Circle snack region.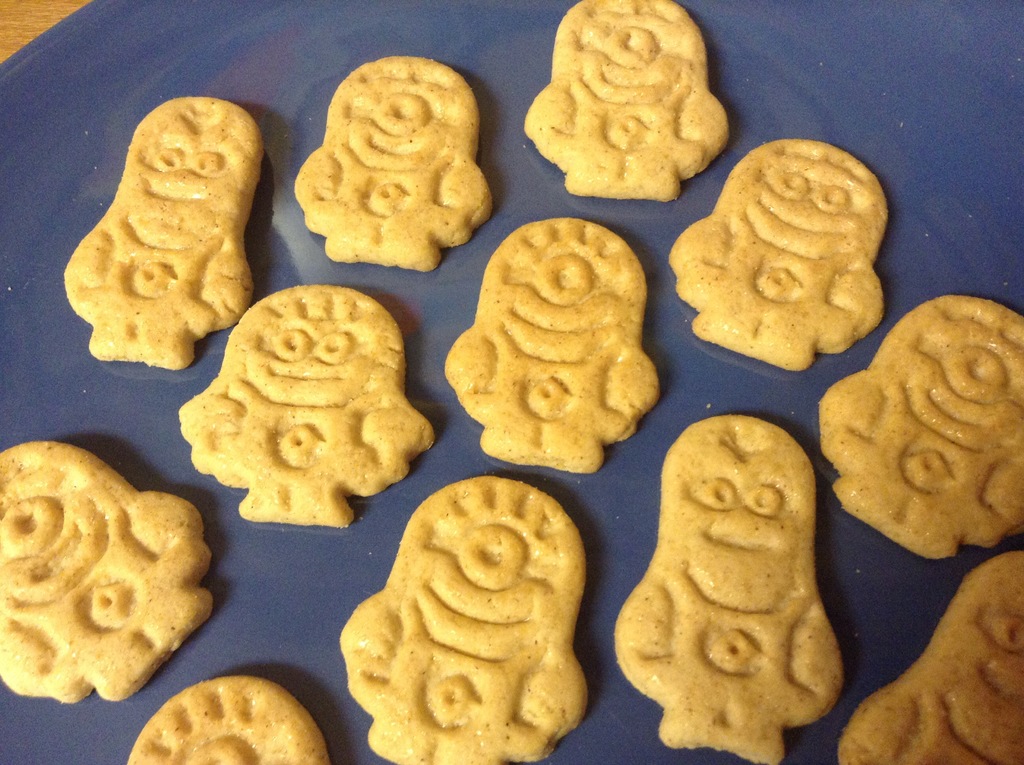
Region: (left=520, top=0, right=732, bottom=202).
